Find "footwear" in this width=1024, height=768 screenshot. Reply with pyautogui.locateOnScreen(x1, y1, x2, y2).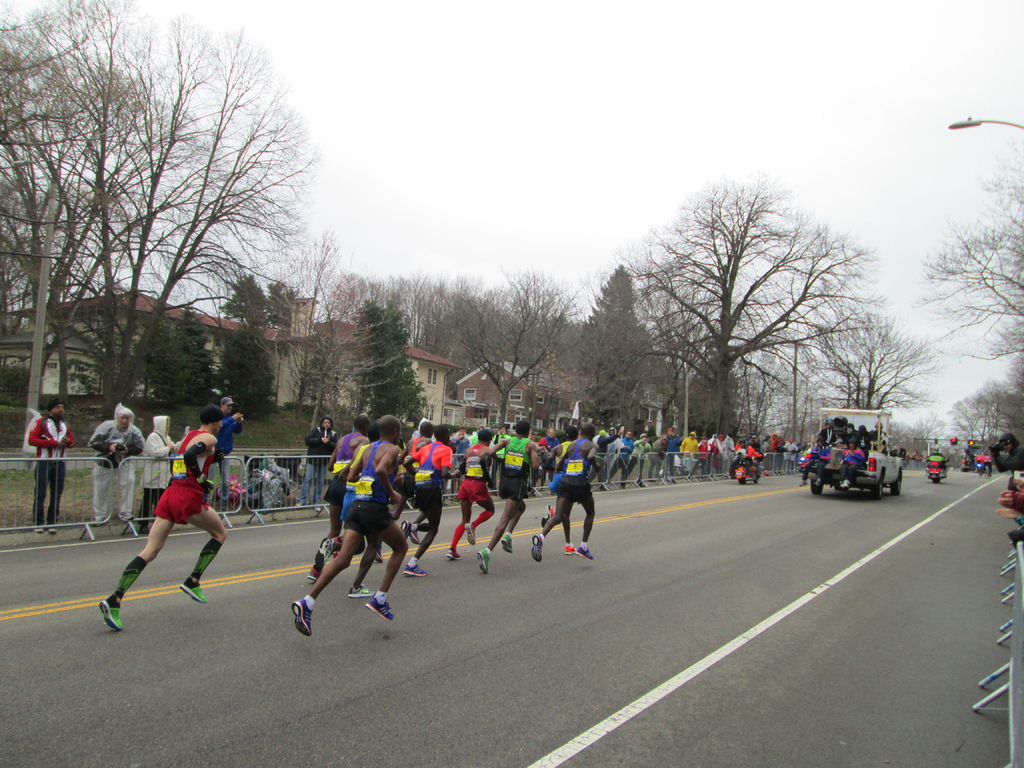
pyautogui.locateOnScreen(98, 593, 122, 630).
